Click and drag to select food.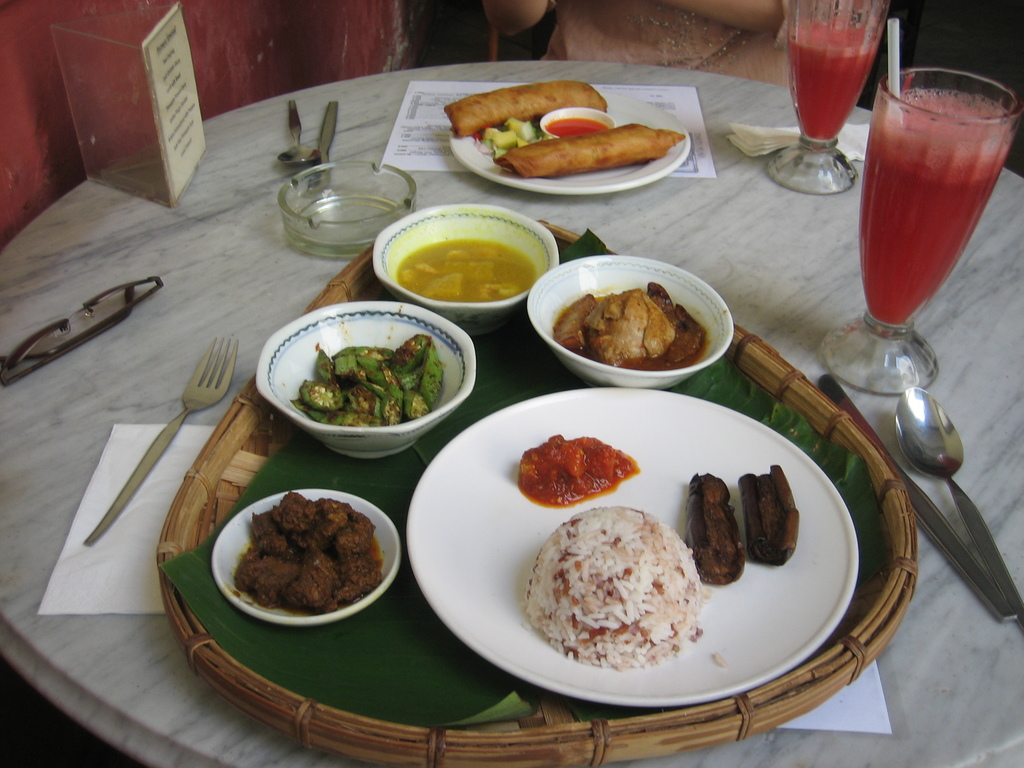
Selection: (291, 332, 444, 426).
